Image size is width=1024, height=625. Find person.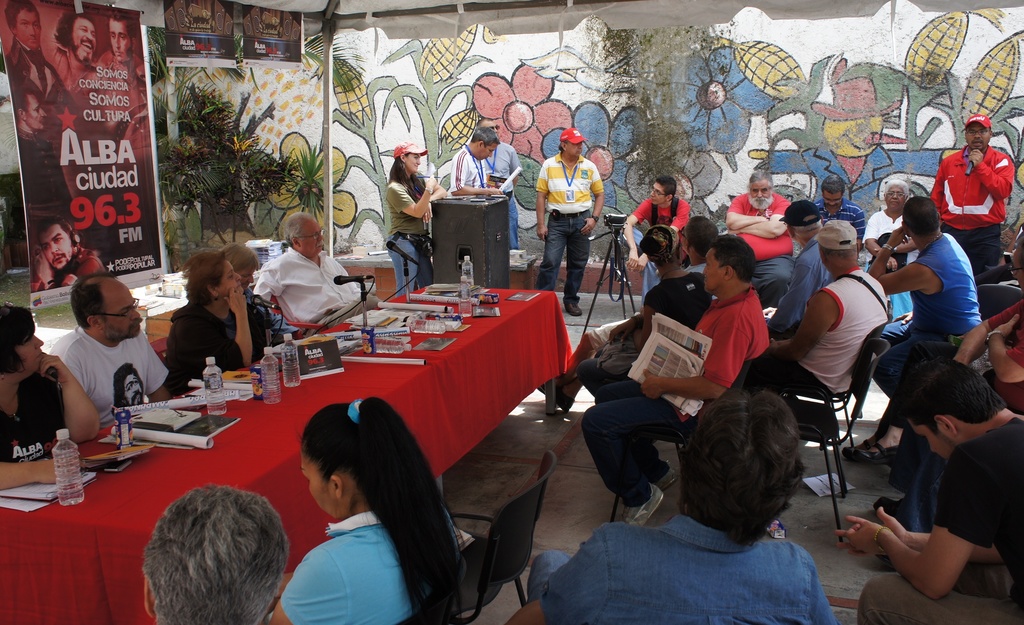
x1=53, y1=15, x2=107, y2=85.
